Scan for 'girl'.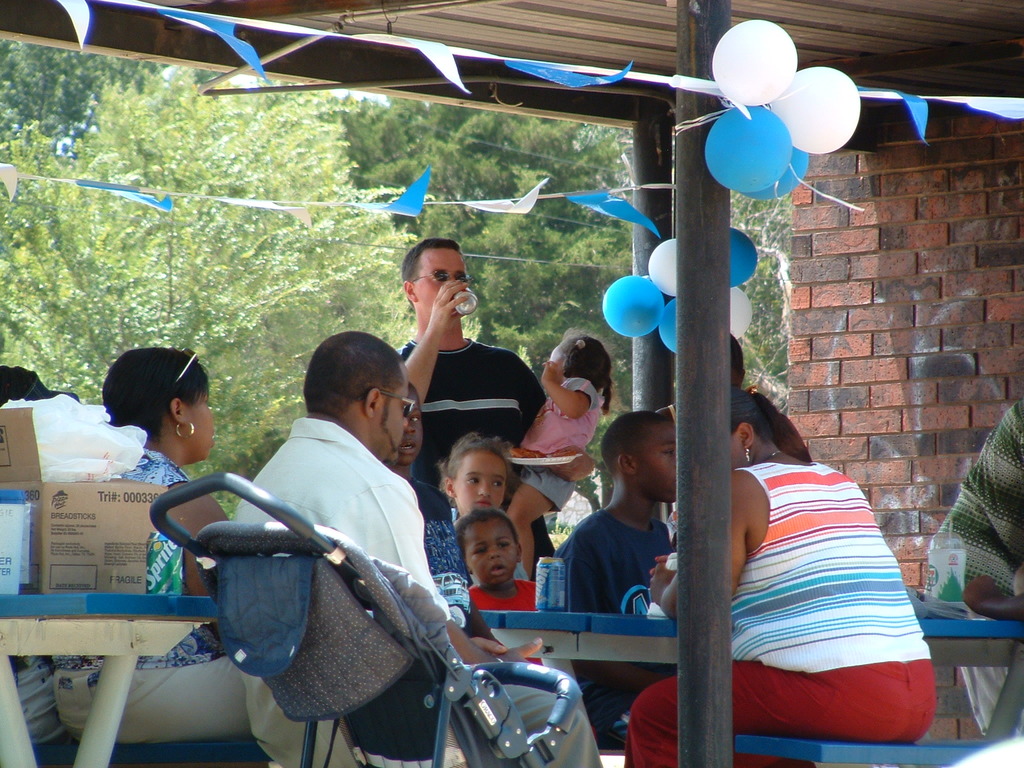
Scan result: region(507, 332, 610, 577).
